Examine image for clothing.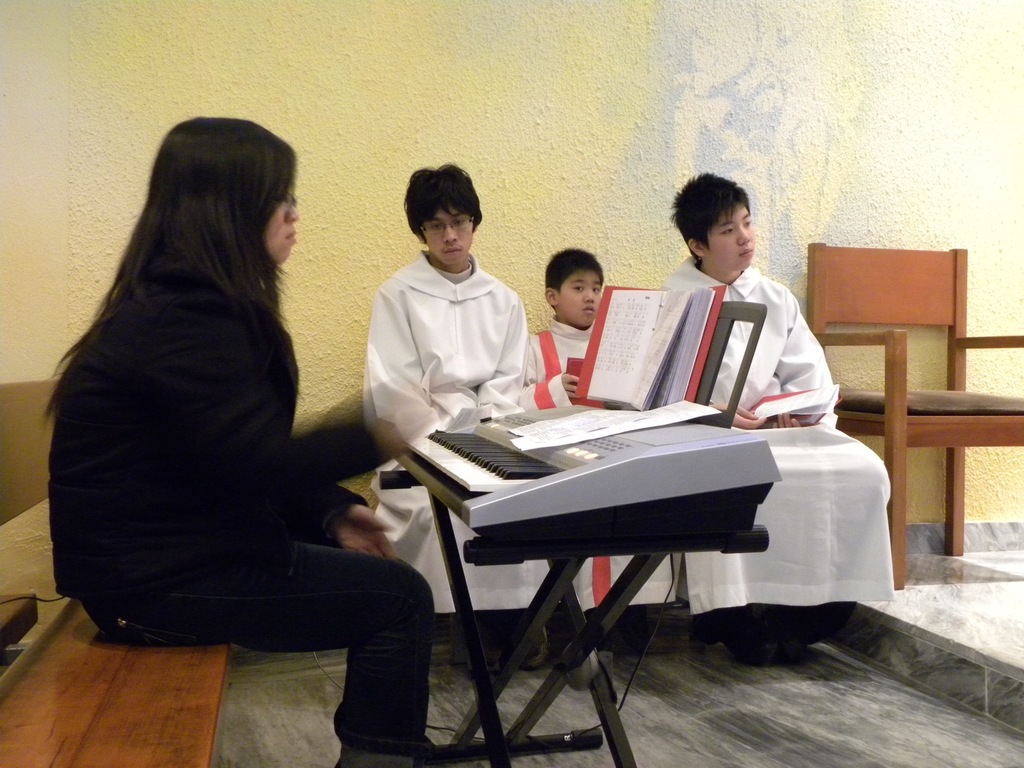
Examination result: (x1=650, y1=253, x2=892, y2=613).
